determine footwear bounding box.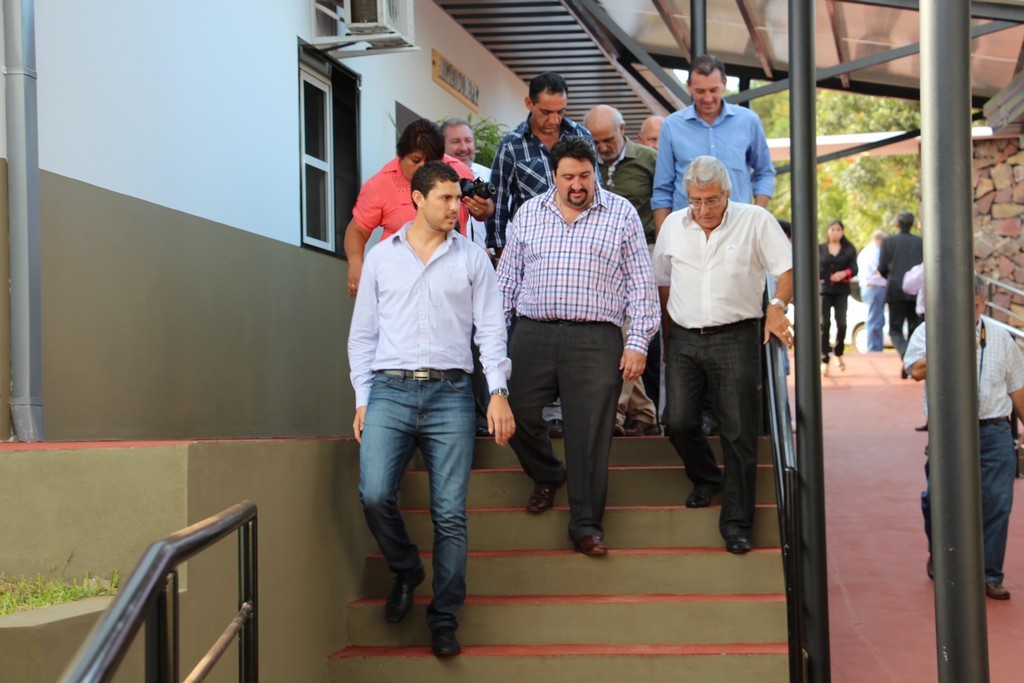
Determined: [621,414,658,433].
